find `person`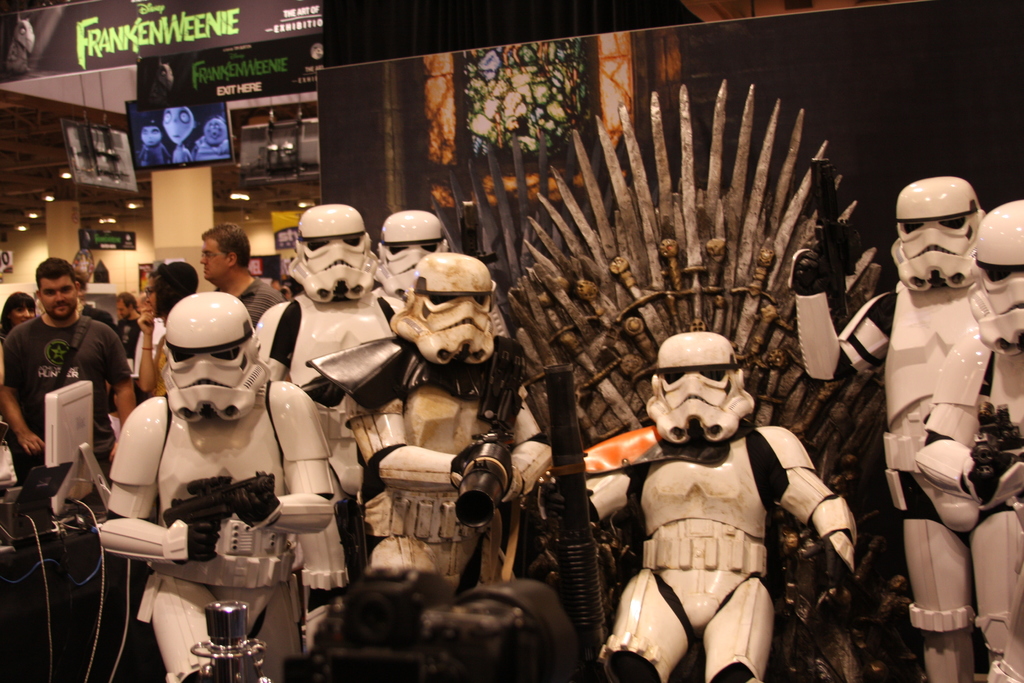
<region>132, 270, 170, 399</region>
